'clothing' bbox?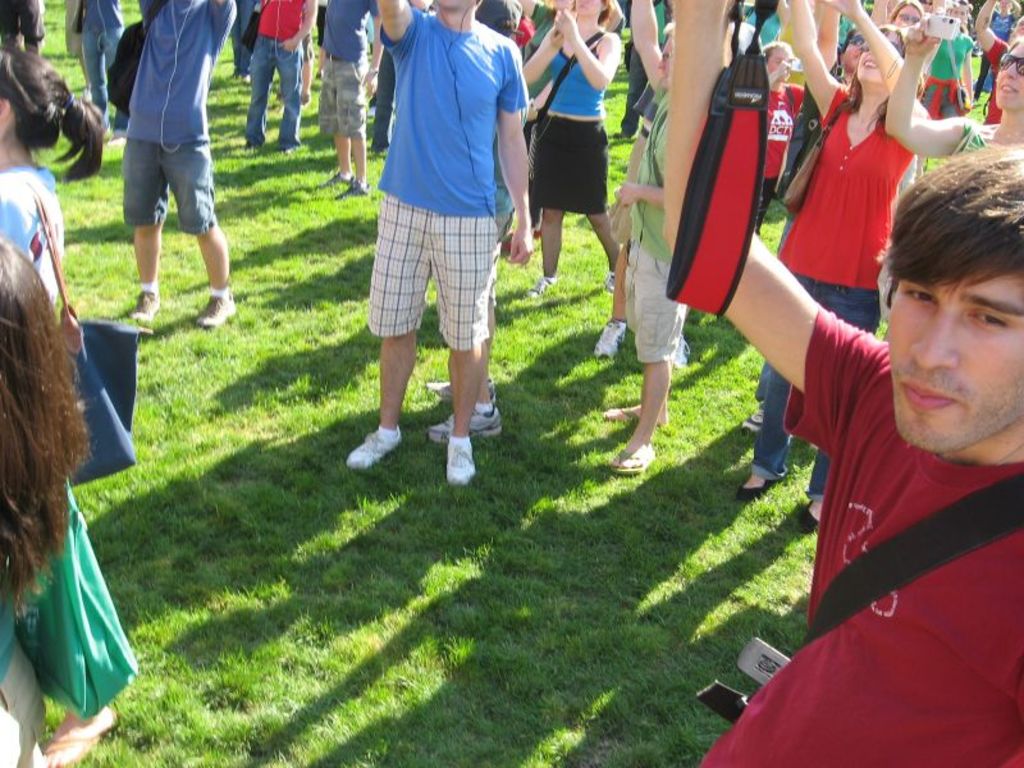
0, 163, 138, 709
